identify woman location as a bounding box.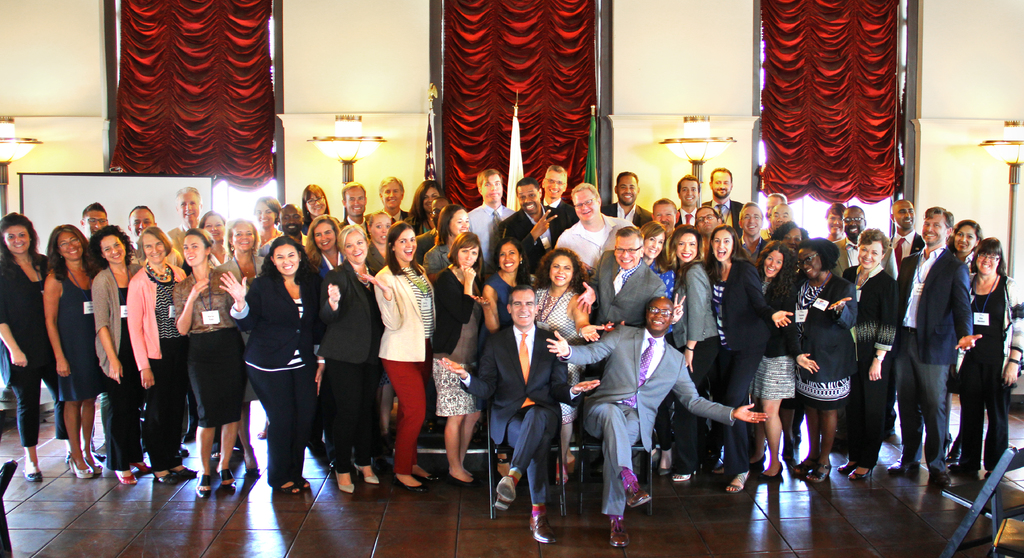
region(947, 220, 984, 463).
